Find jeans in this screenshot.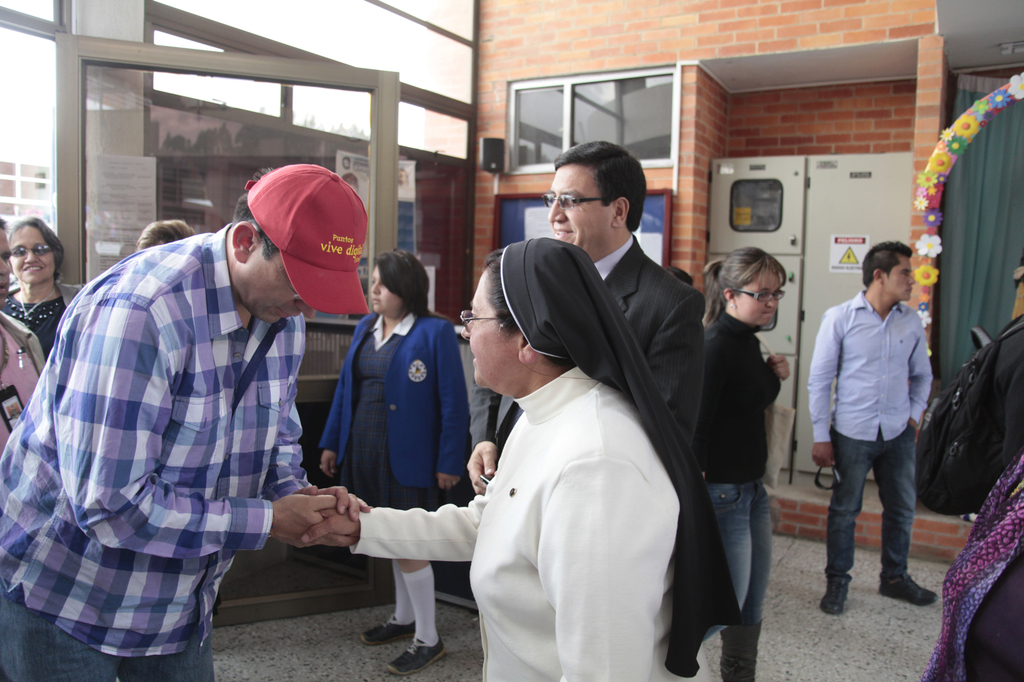
The bounding box for jeans is l=707, t=485, r=774, b=640.
